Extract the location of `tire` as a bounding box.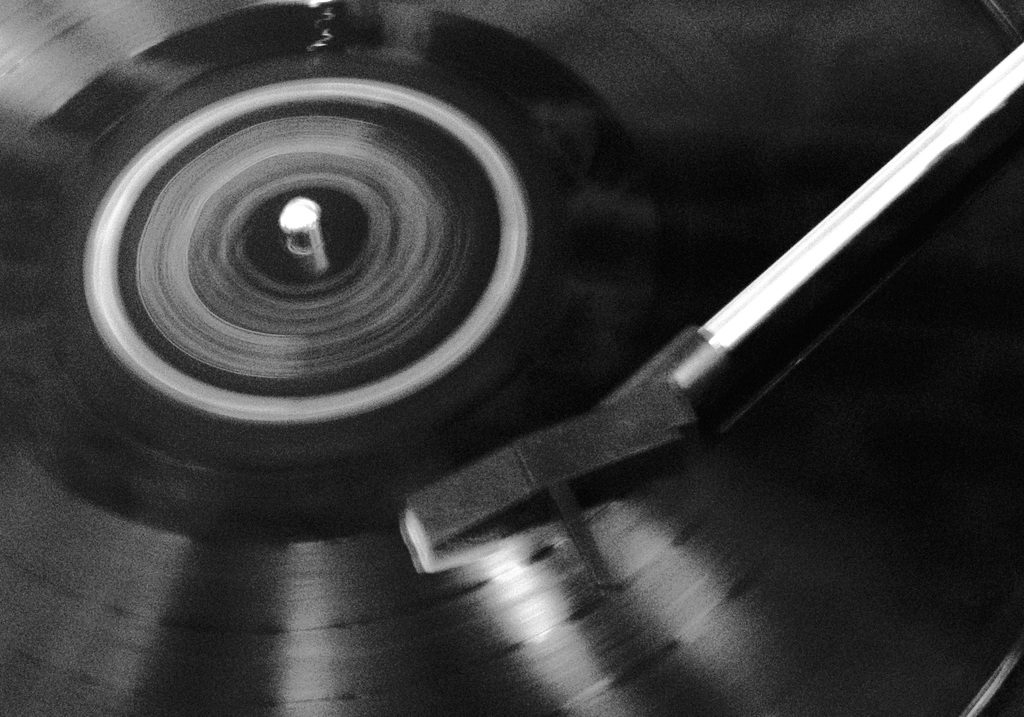
(x1=58, y1=8, x2=611, y2=480).
